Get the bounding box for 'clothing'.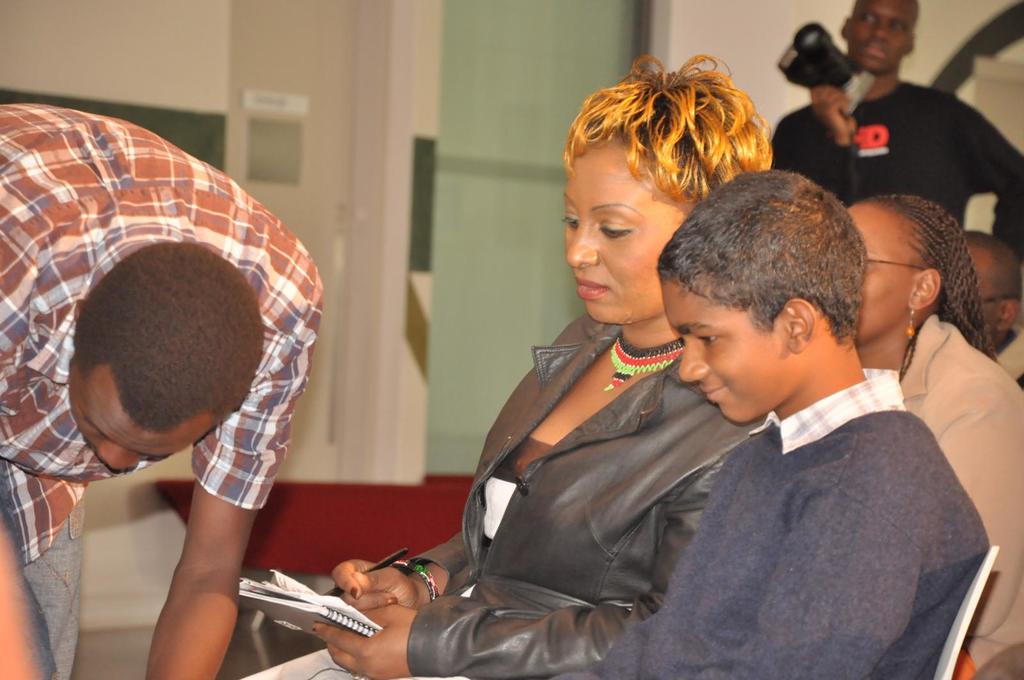
[0, 75, 325, 557].
